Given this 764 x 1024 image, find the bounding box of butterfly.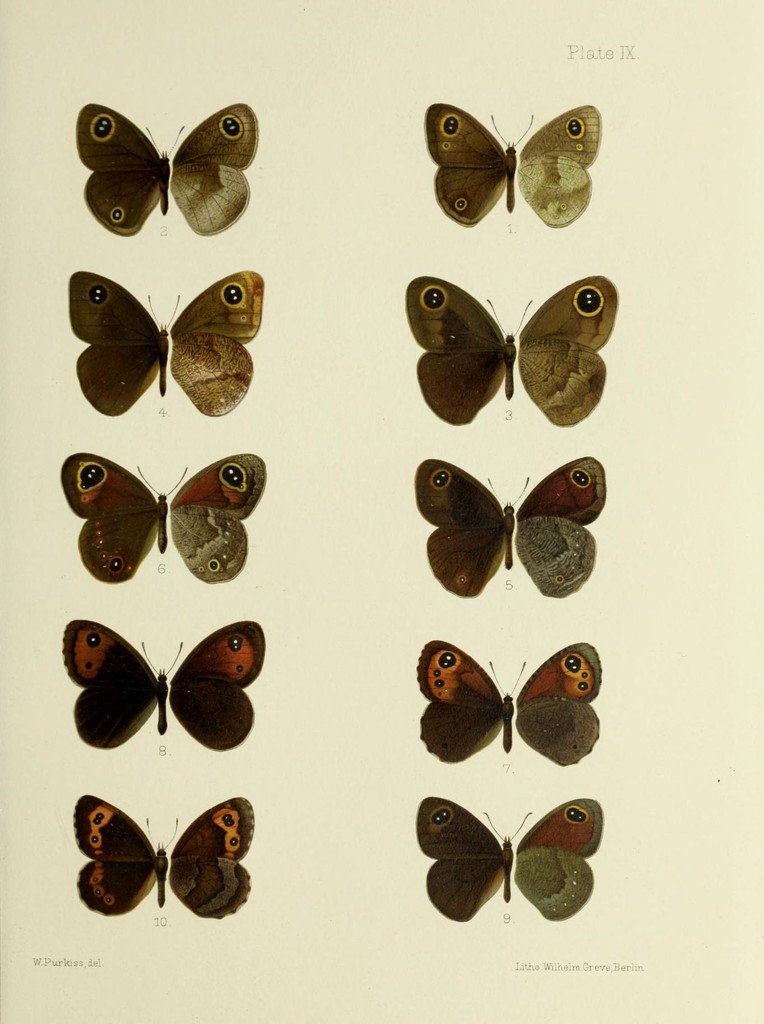
bbox=(401, 266, 631, 426).
